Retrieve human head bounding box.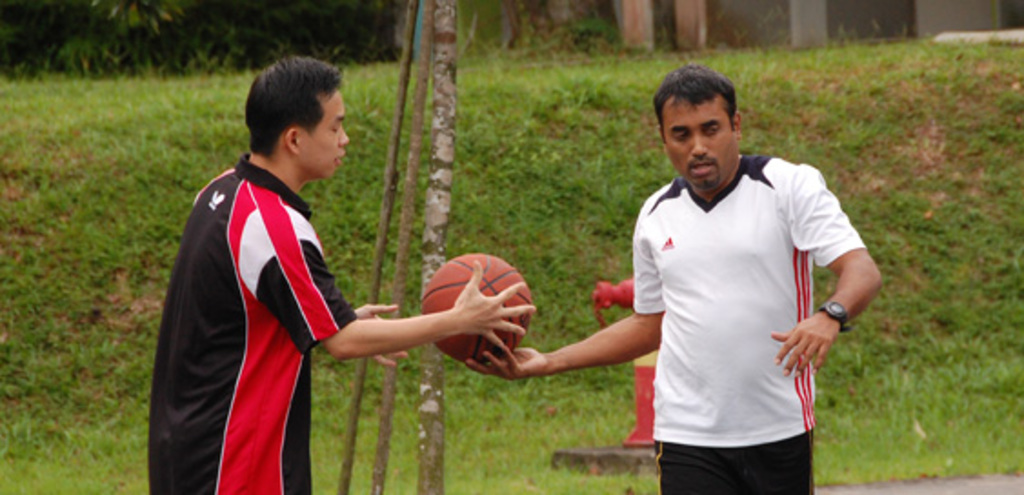
Bounding box: [left=651, top=66, right=740, bottom=187].
